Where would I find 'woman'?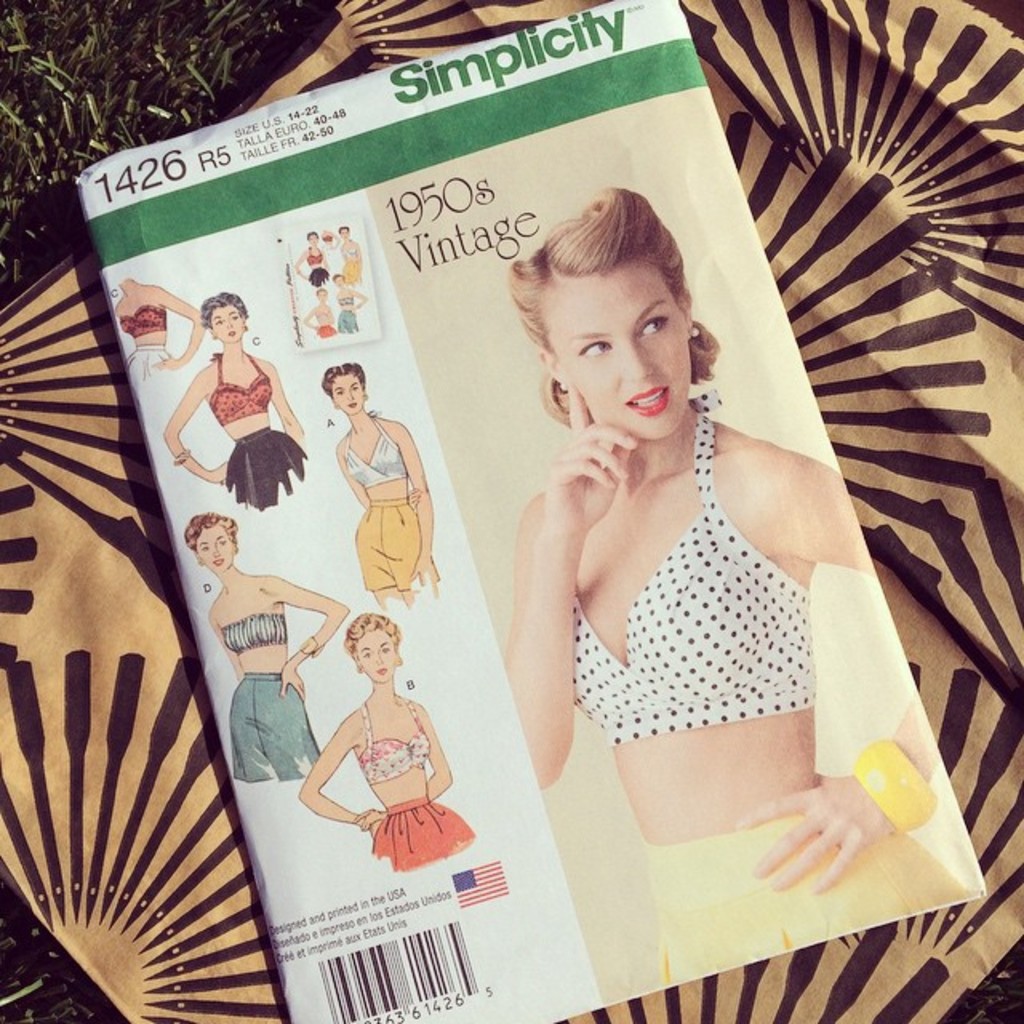
At (298, 608, 472, 870).
